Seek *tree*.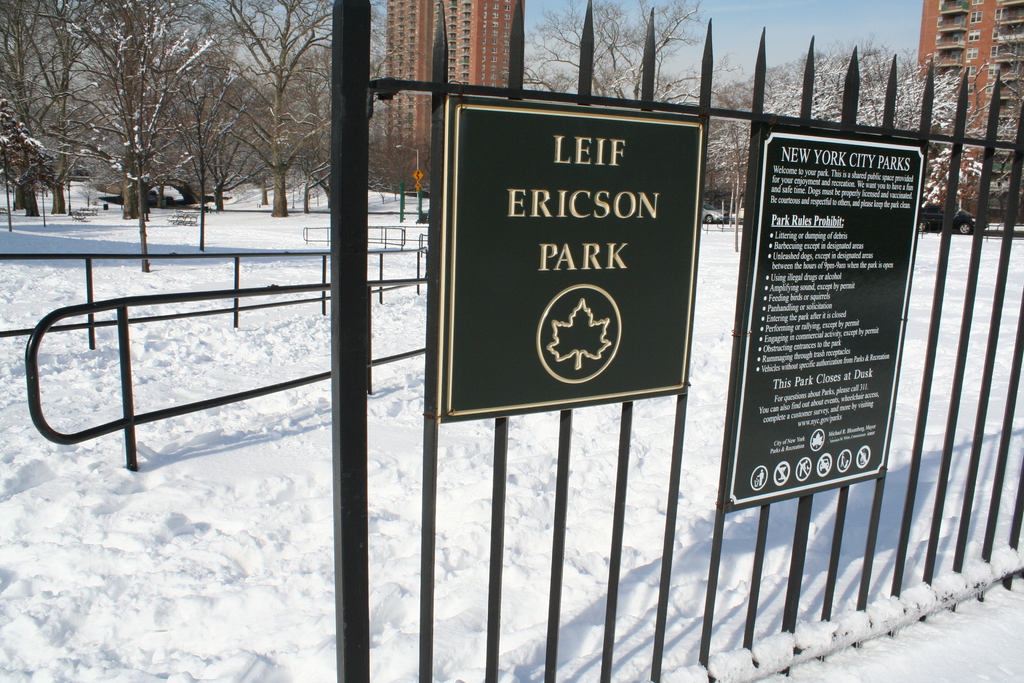
l=205, t=0, r=339, b=213.
